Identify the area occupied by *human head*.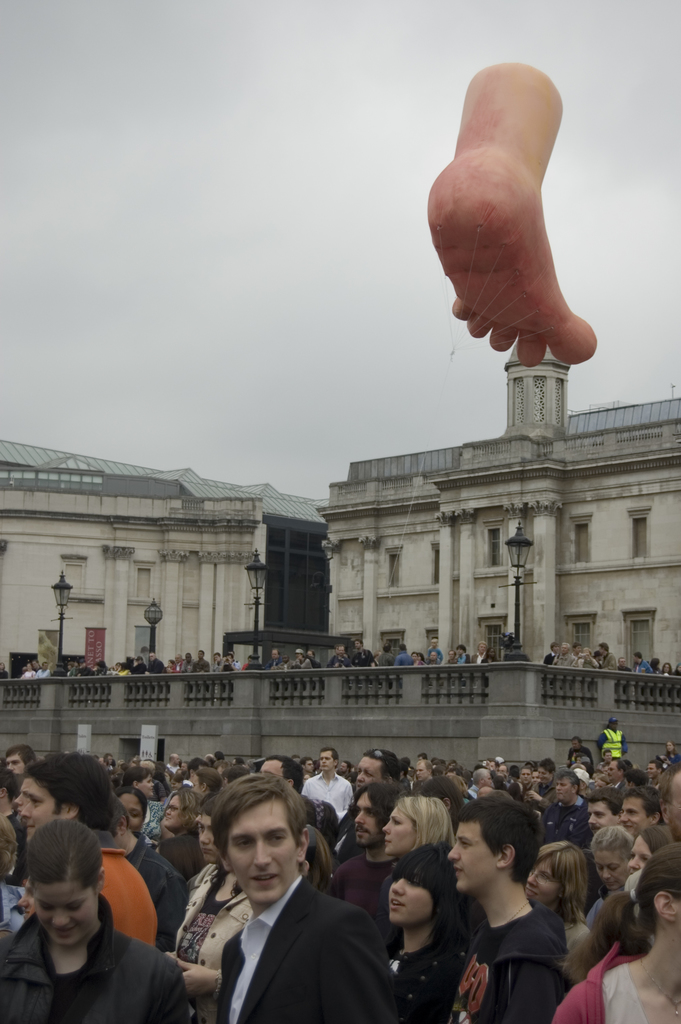
Area: [x1=259, y1=751, x2=302, y2=793].
